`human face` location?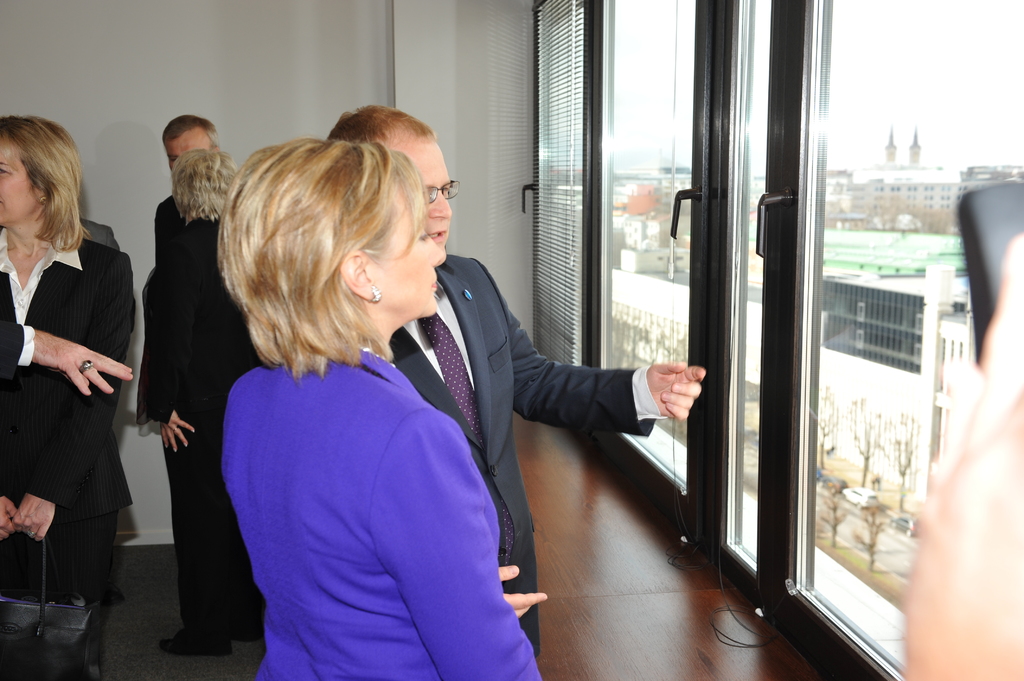
detection(163, 130, 213, 172)
